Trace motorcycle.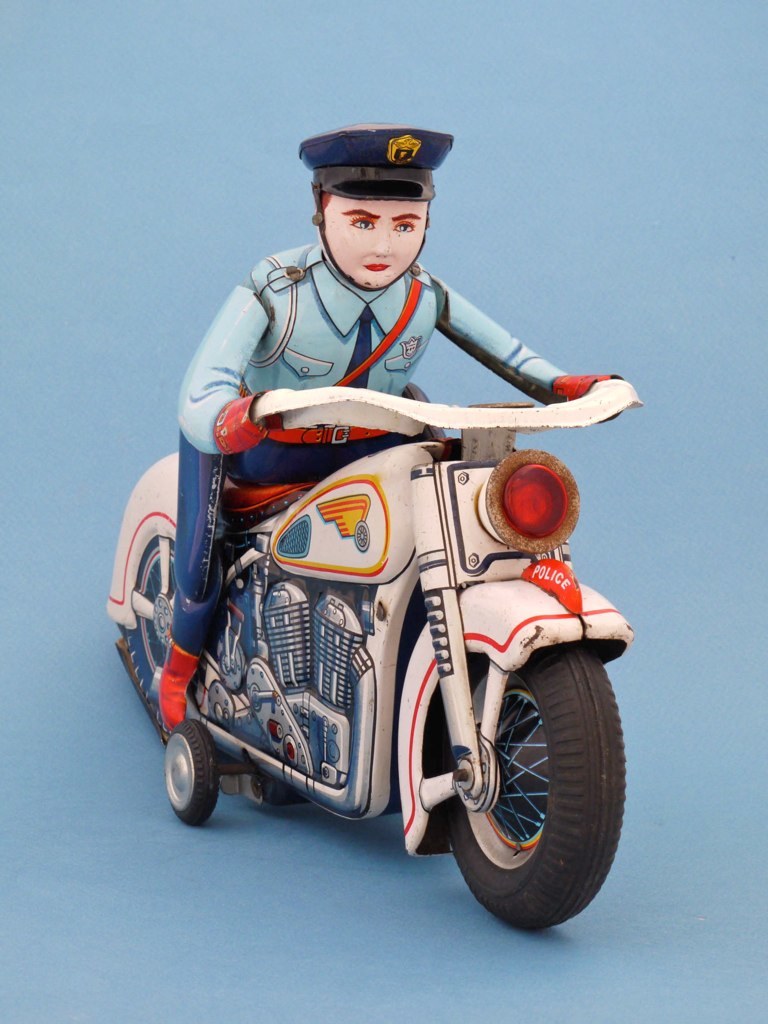
Traced to locate(99, 340, 636, 925).
